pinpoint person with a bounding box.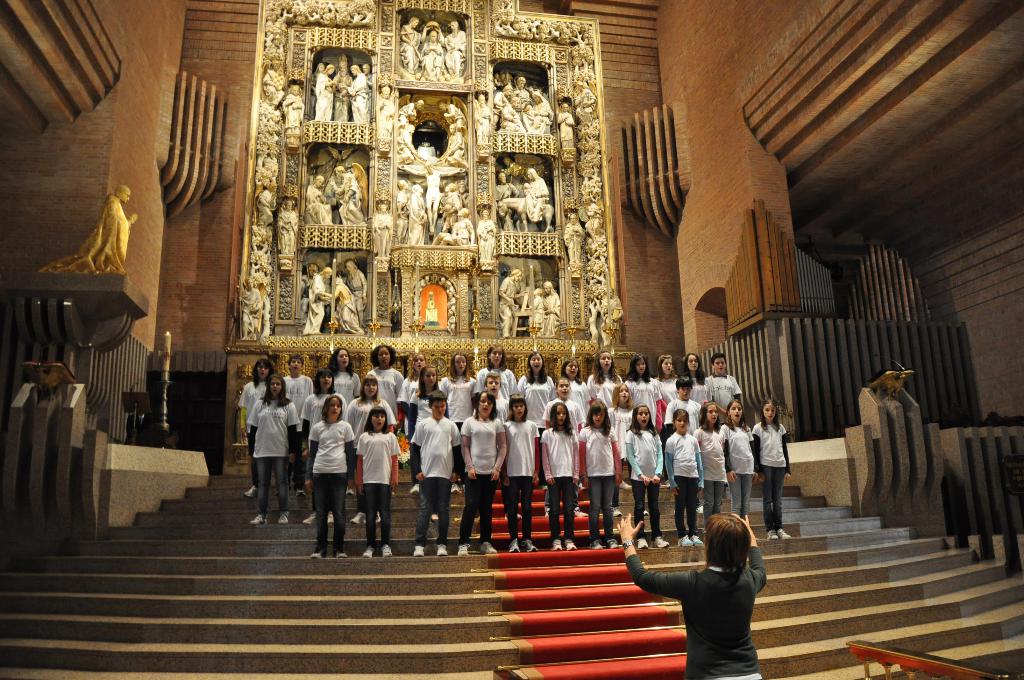
left=342, top=63, right=366, bottom=122.
